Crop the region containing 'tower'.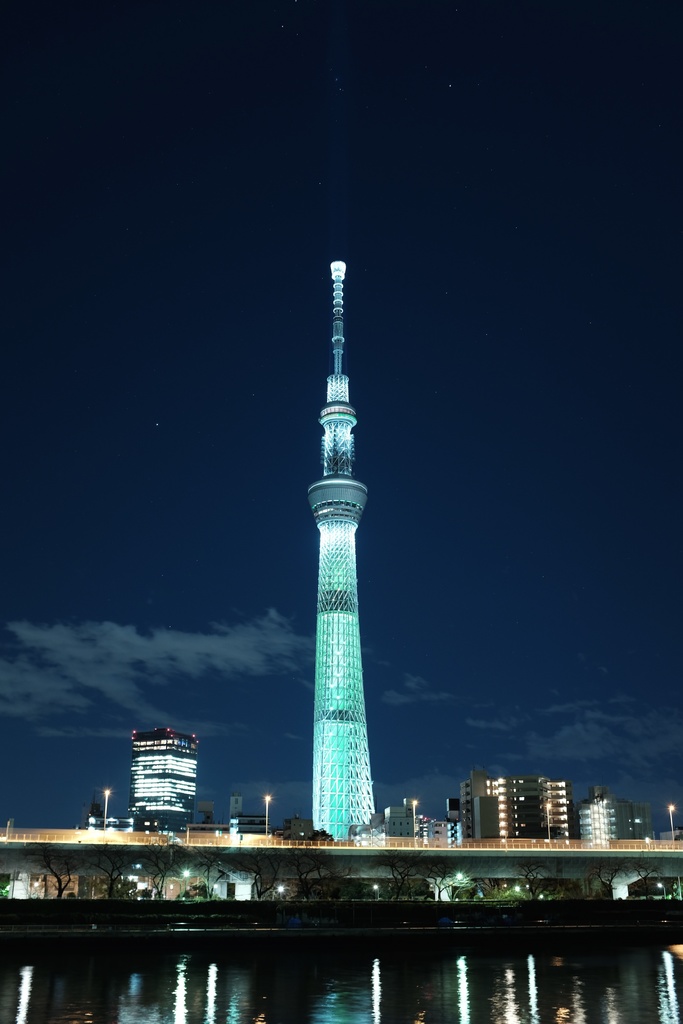
Crop region: box(306, 255, 375, 840).
